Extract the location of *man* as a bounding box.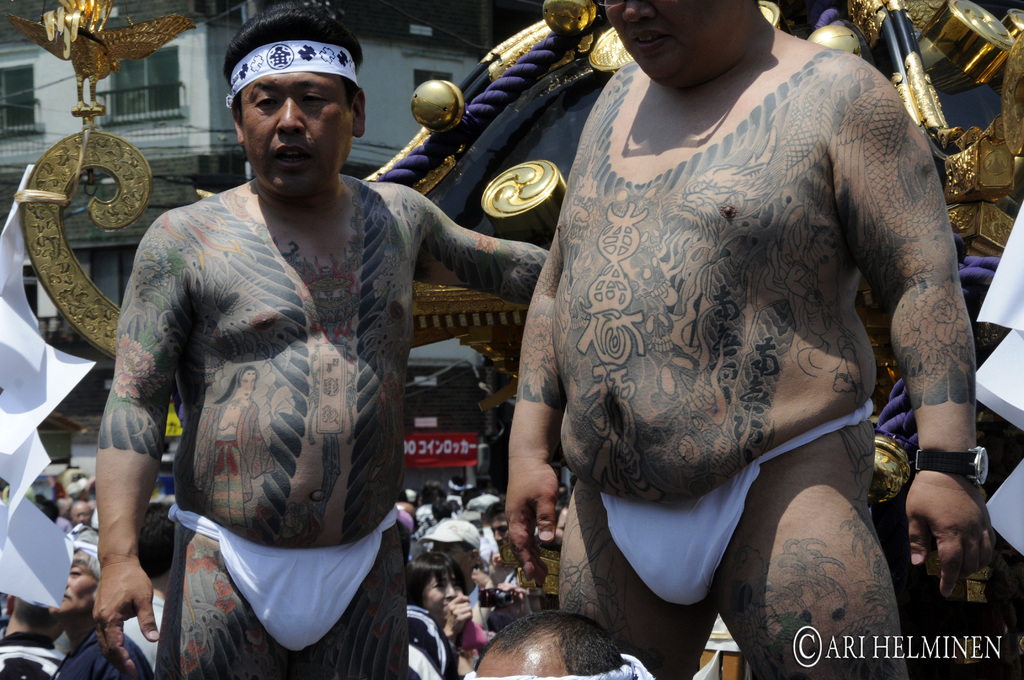
<region>504, 0, 998, 679</region>.
